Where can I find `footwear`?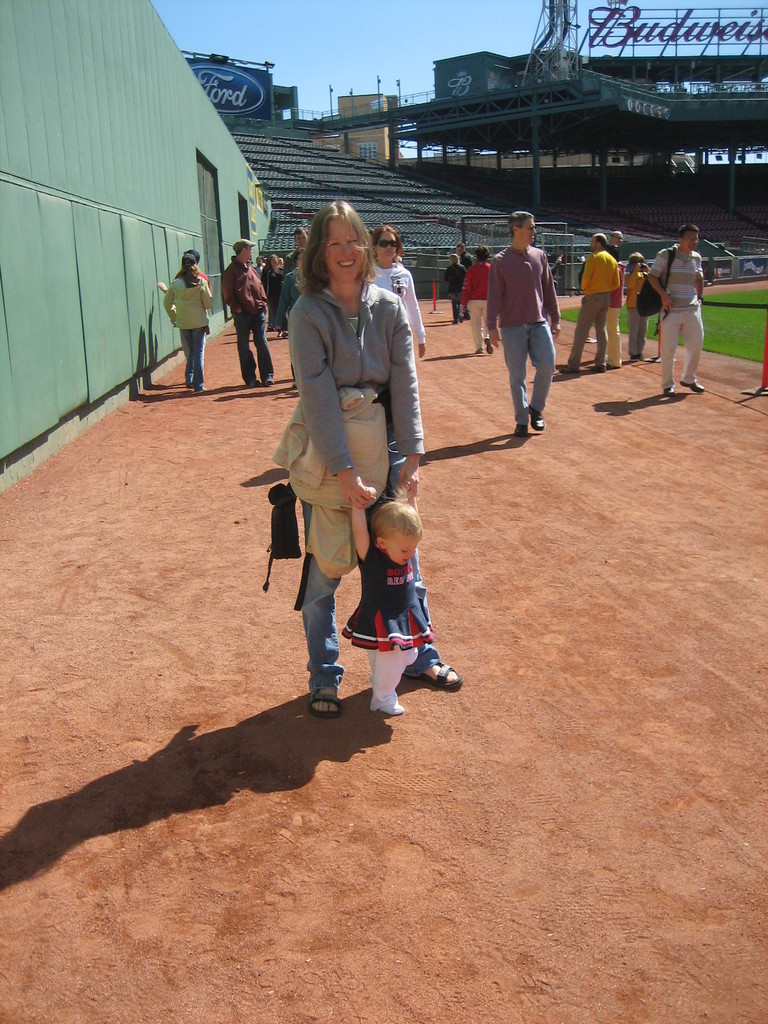
You can find it at crop(458, 312, 464, 321).
